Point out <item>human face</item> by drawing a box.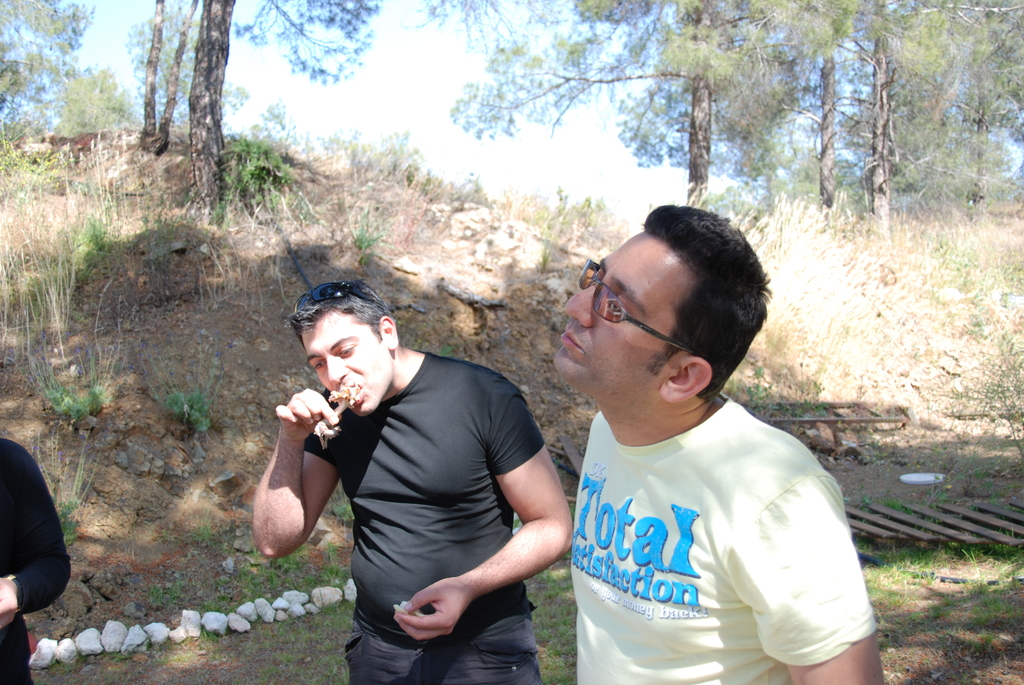
l=552, t=232, r=673, b=403.
